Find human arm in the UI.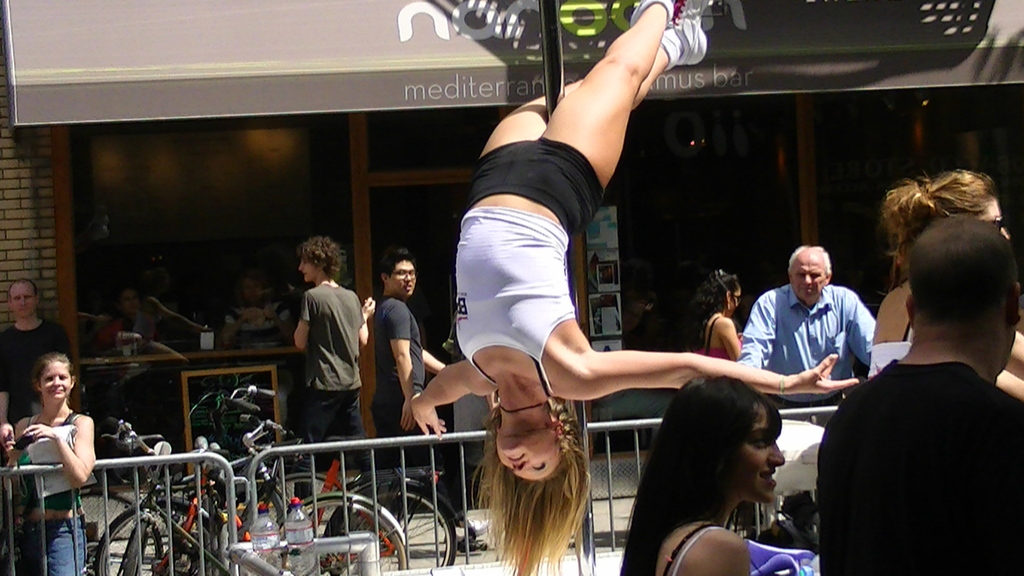
UI element at [420, 348, 447, 372].
